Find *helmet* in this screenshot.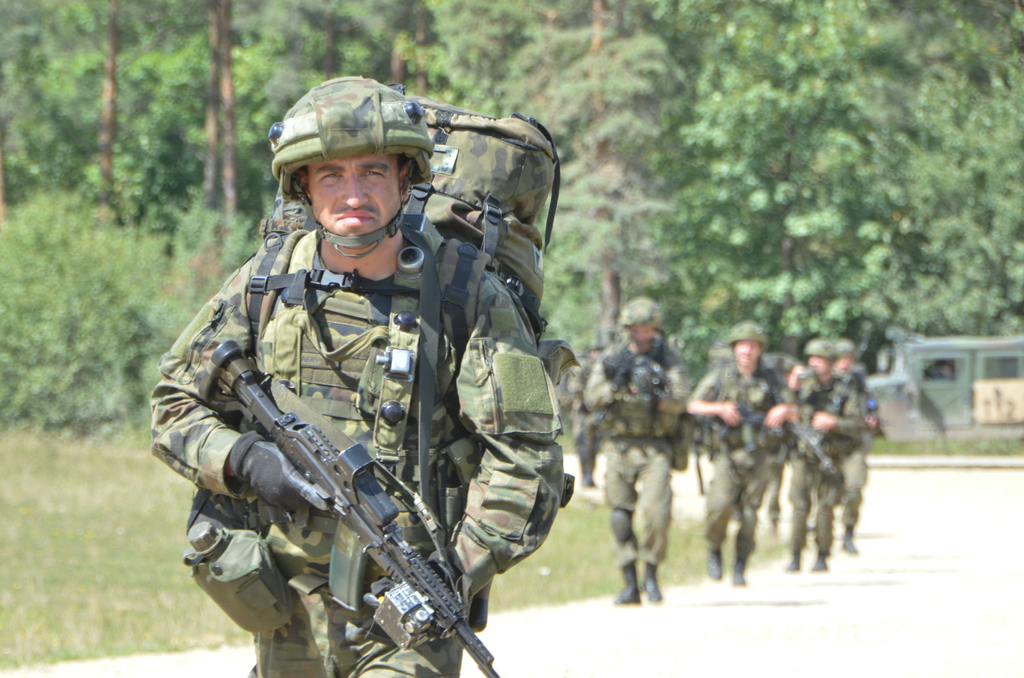
The bounding box for *helmet* is BBox(803, 340, 835, 376).
